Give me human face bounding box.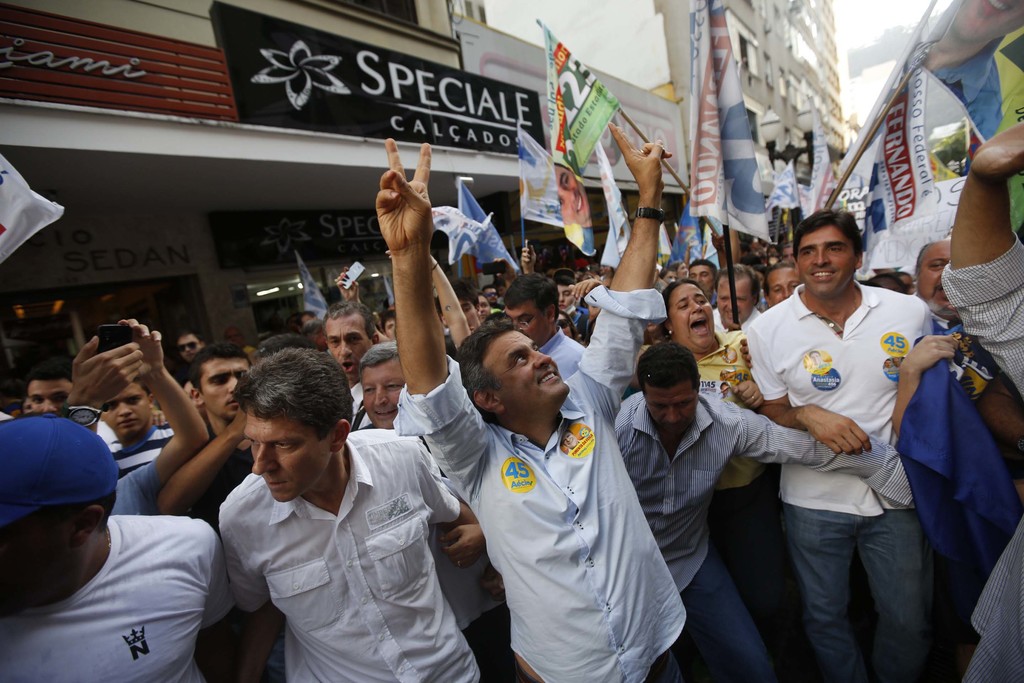
bbox(898, 271, 915, 288).
